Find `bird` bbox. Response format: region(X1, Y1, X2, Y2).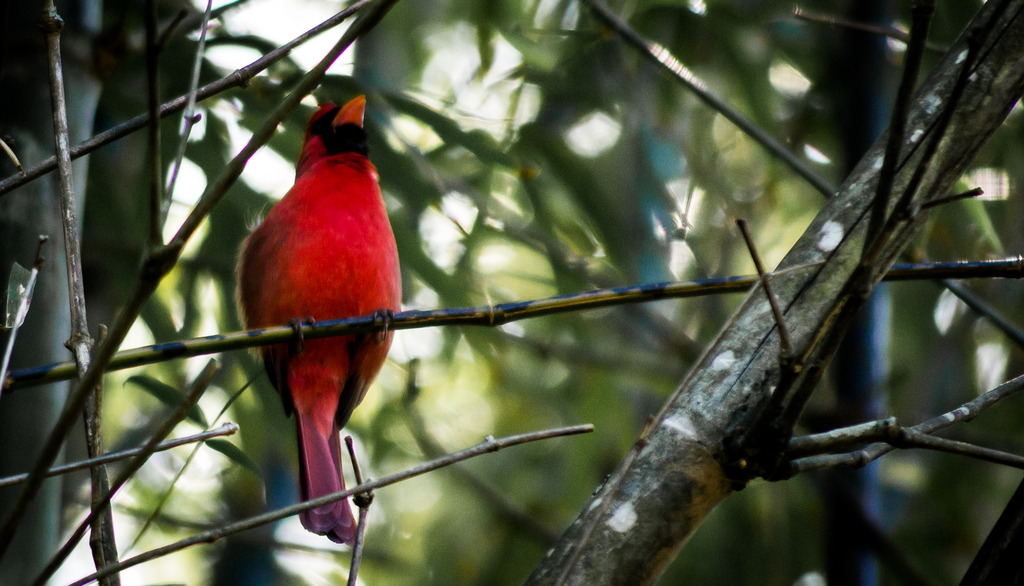
region(227, 95, 399, 553).
